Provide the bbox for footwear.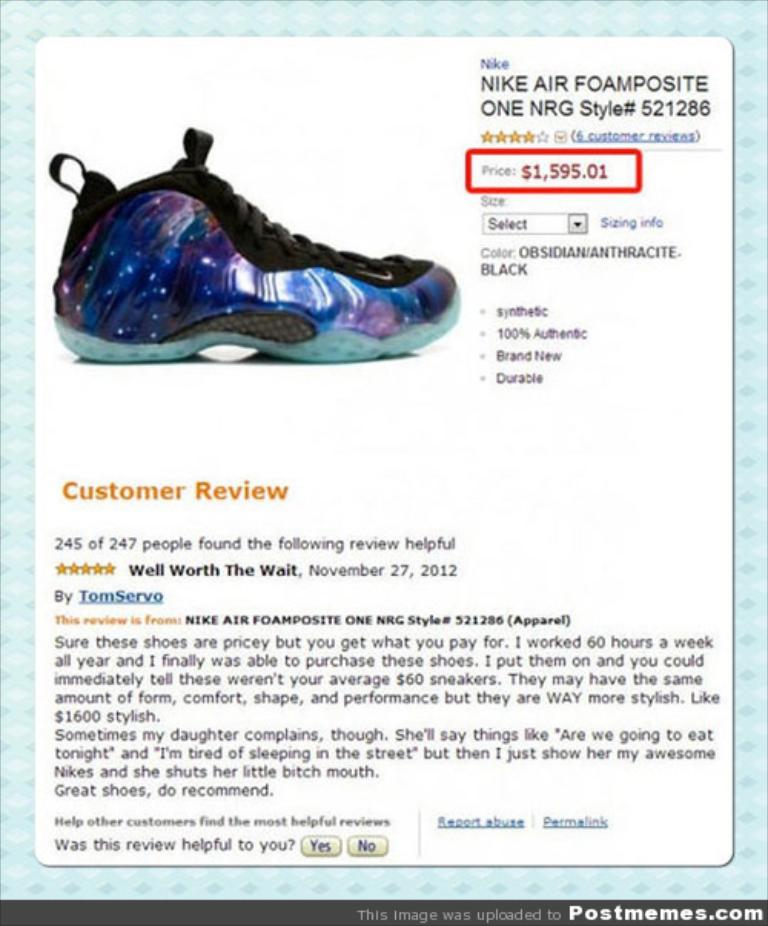
52:126:458:362.
